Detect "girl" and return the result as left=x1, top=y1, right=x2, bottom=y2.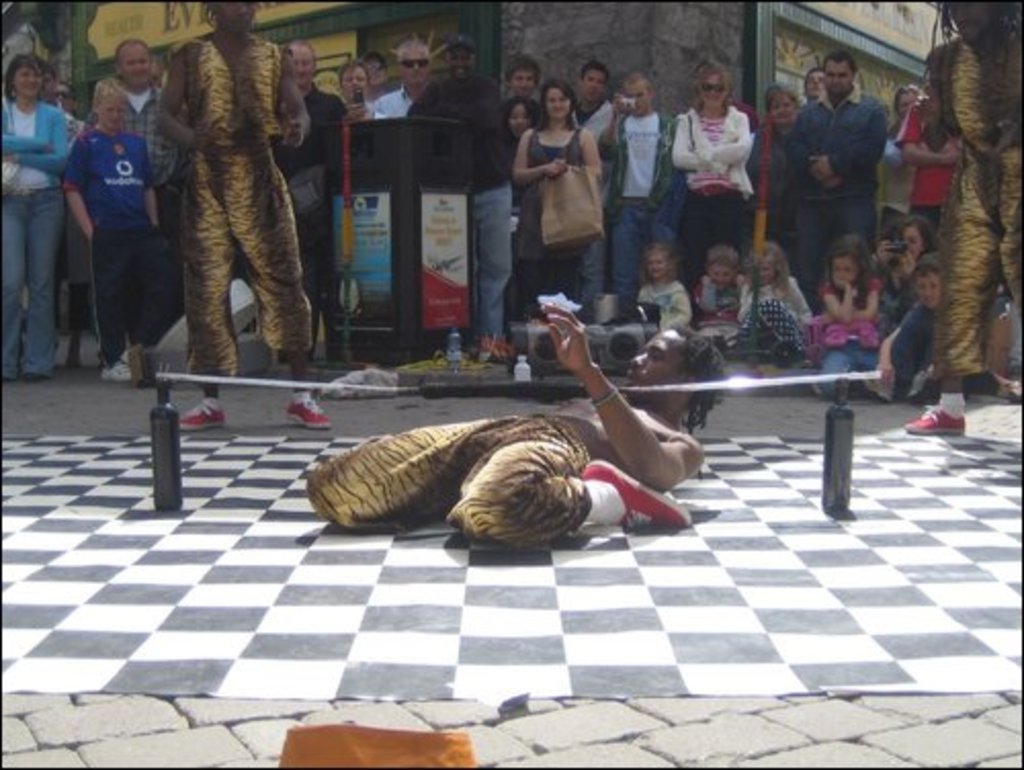
left=690, top=242, right=754, bottom=348.
